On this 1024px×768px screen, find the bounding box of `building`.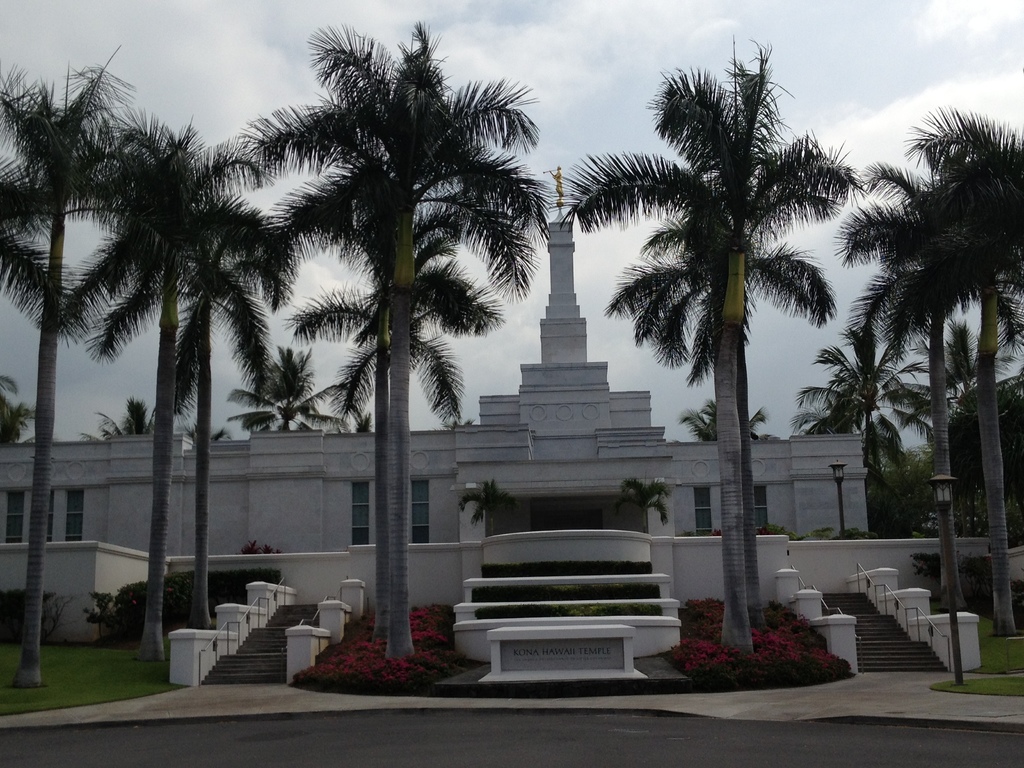
Bounding box: Rect(946, 368, 1023, 535).
